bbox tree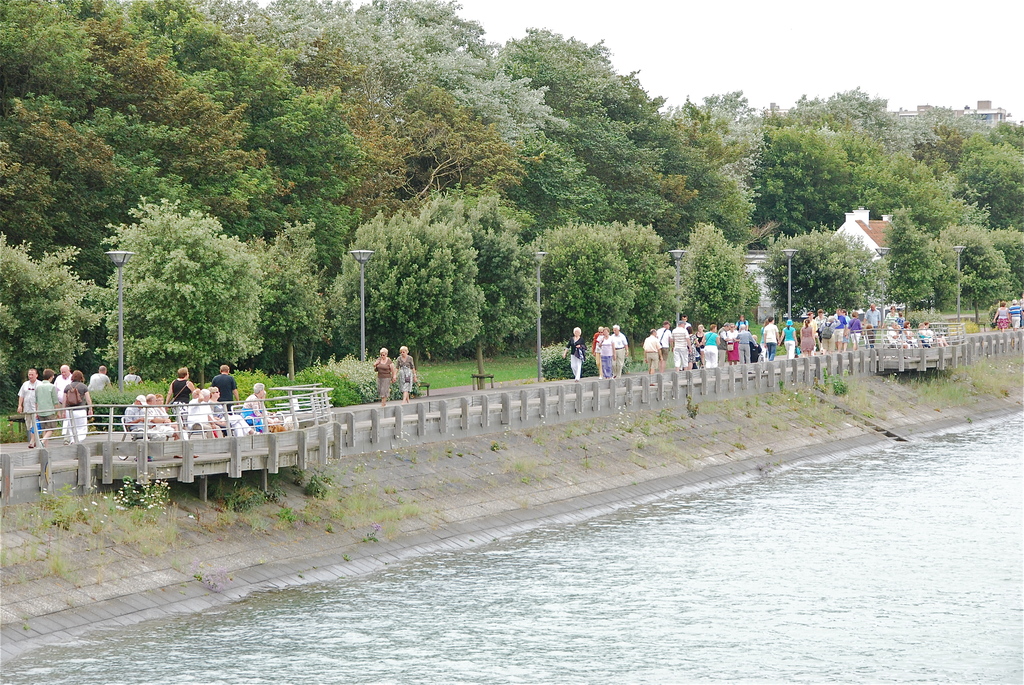
x1=660, y1=74, x2=776, y2=251
